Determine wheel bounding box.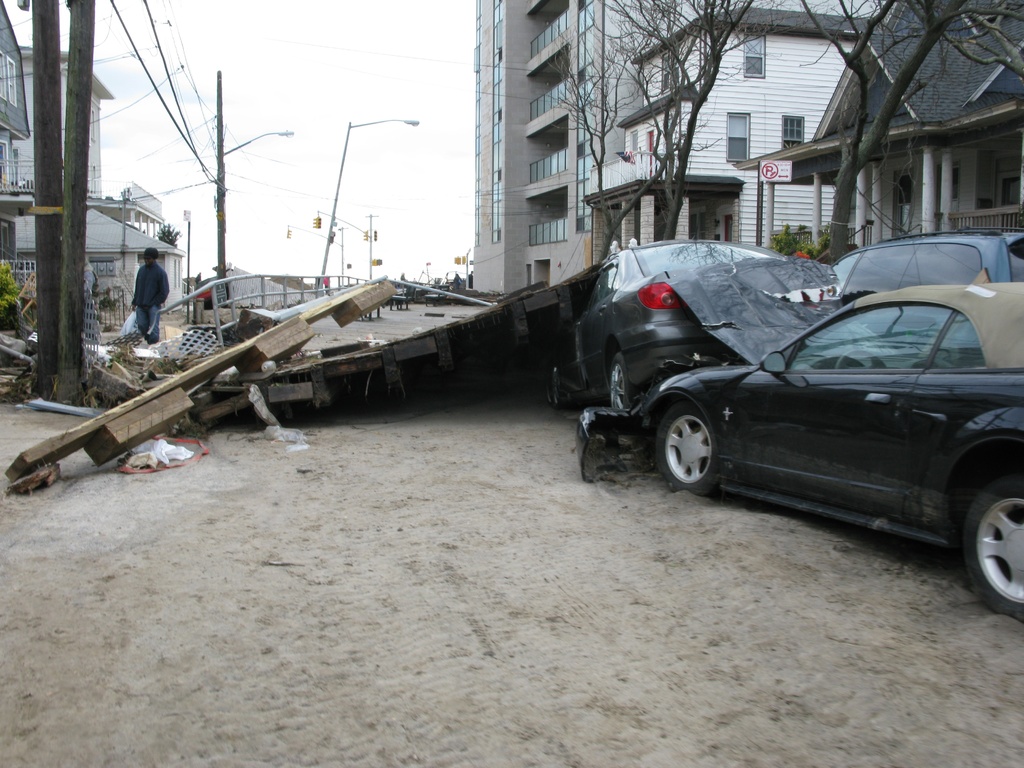
Determined: 948 463 1023 623.
